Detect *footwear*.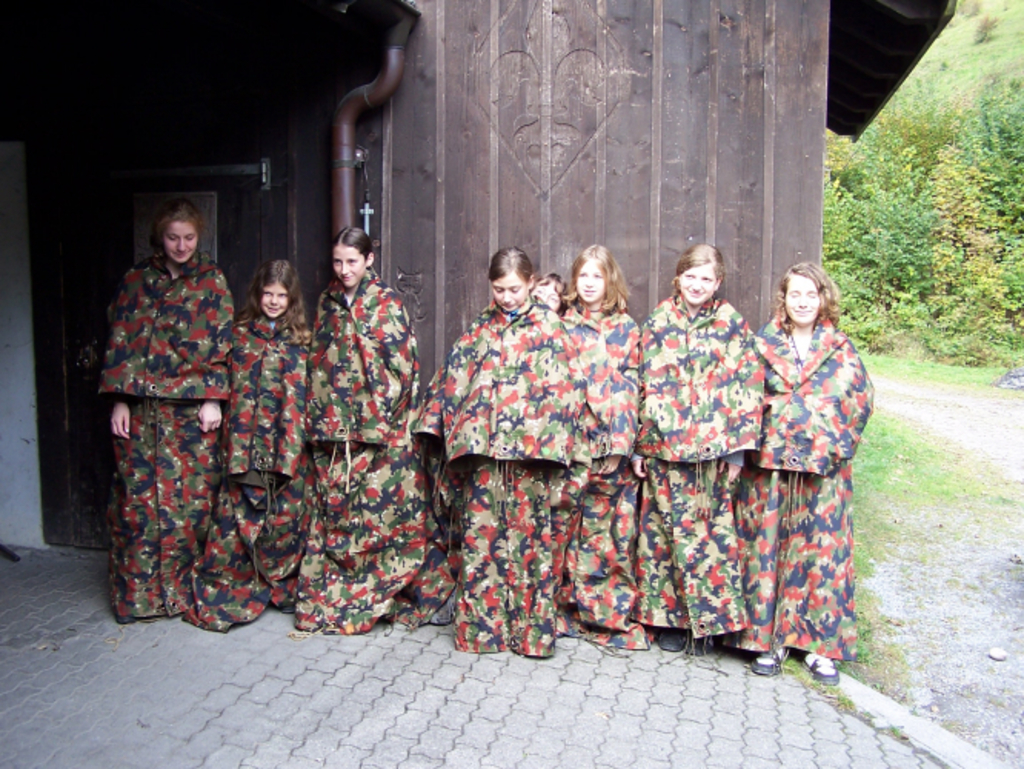
Detected at [693, 637, 720, 655].
